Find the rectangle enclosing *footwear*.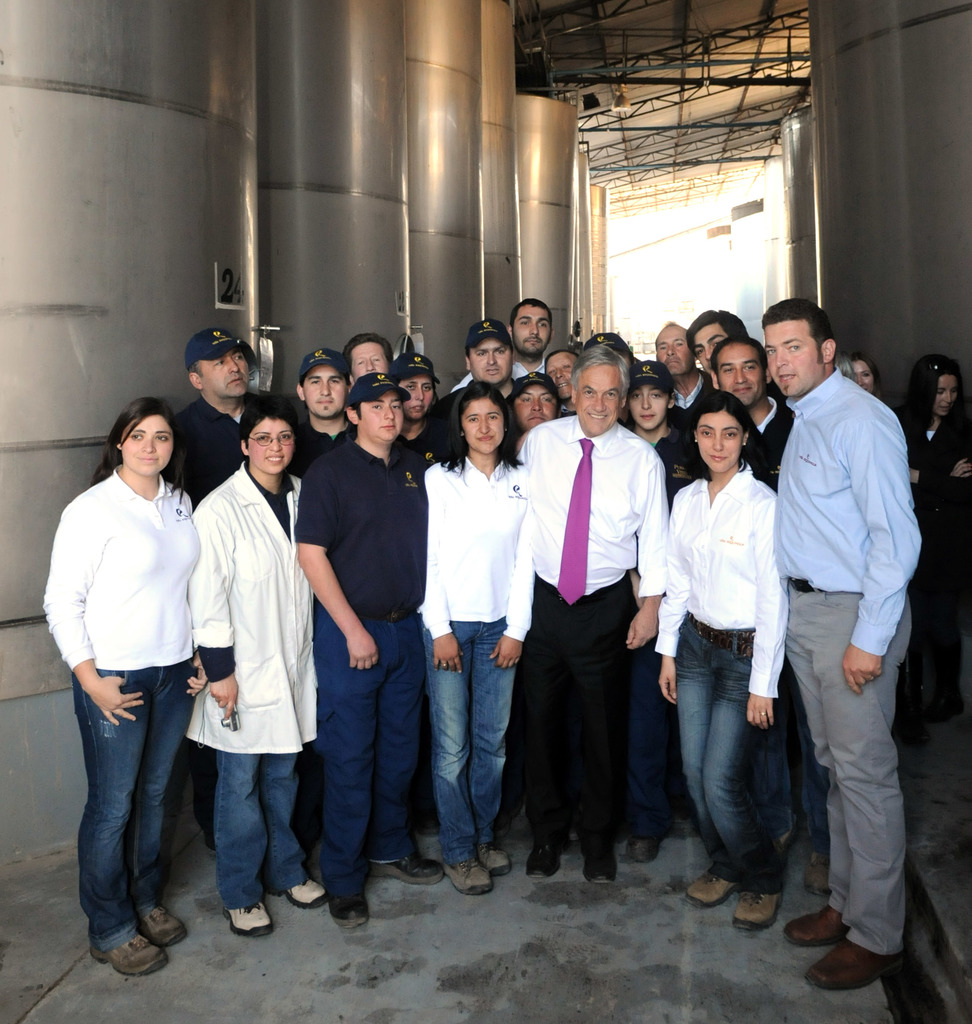
x1=771, y1=820, x2=802, y2=862.
